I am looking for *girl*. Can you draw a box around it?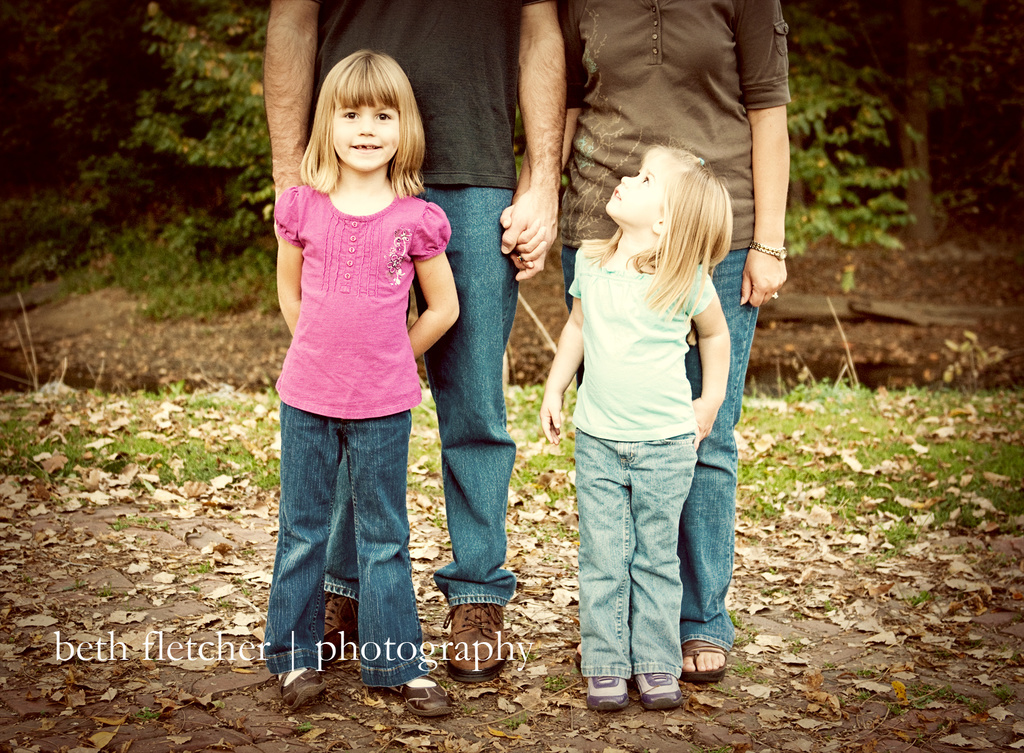
Sure, the bounding box is x1=263, y1=47, x2=460, y2=715.
